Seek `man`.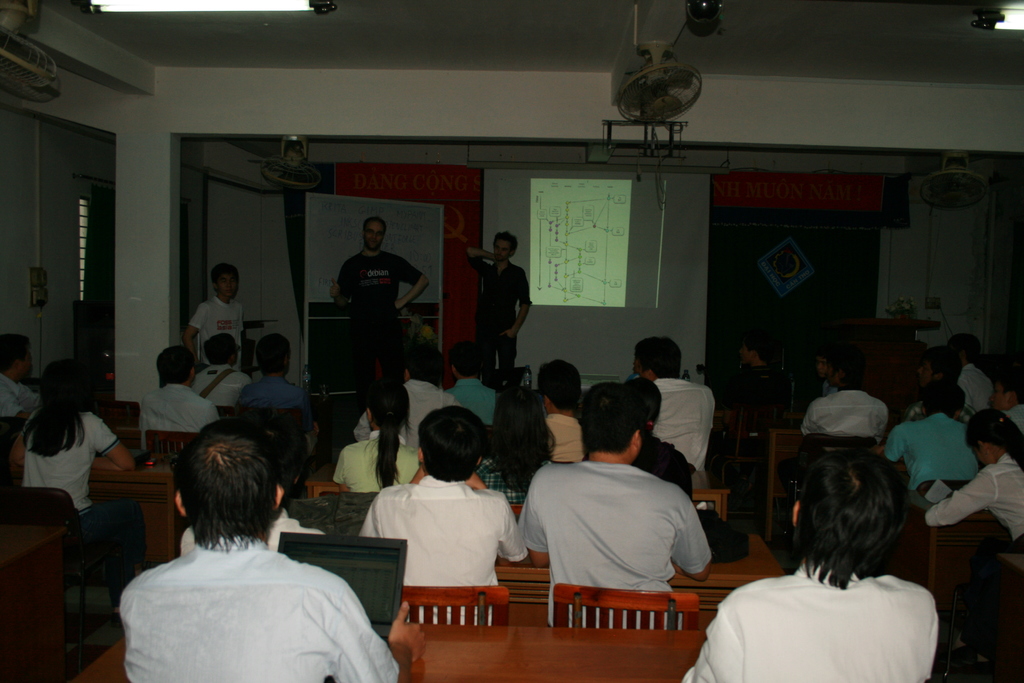
select_region(447, 343, 499, 427).
